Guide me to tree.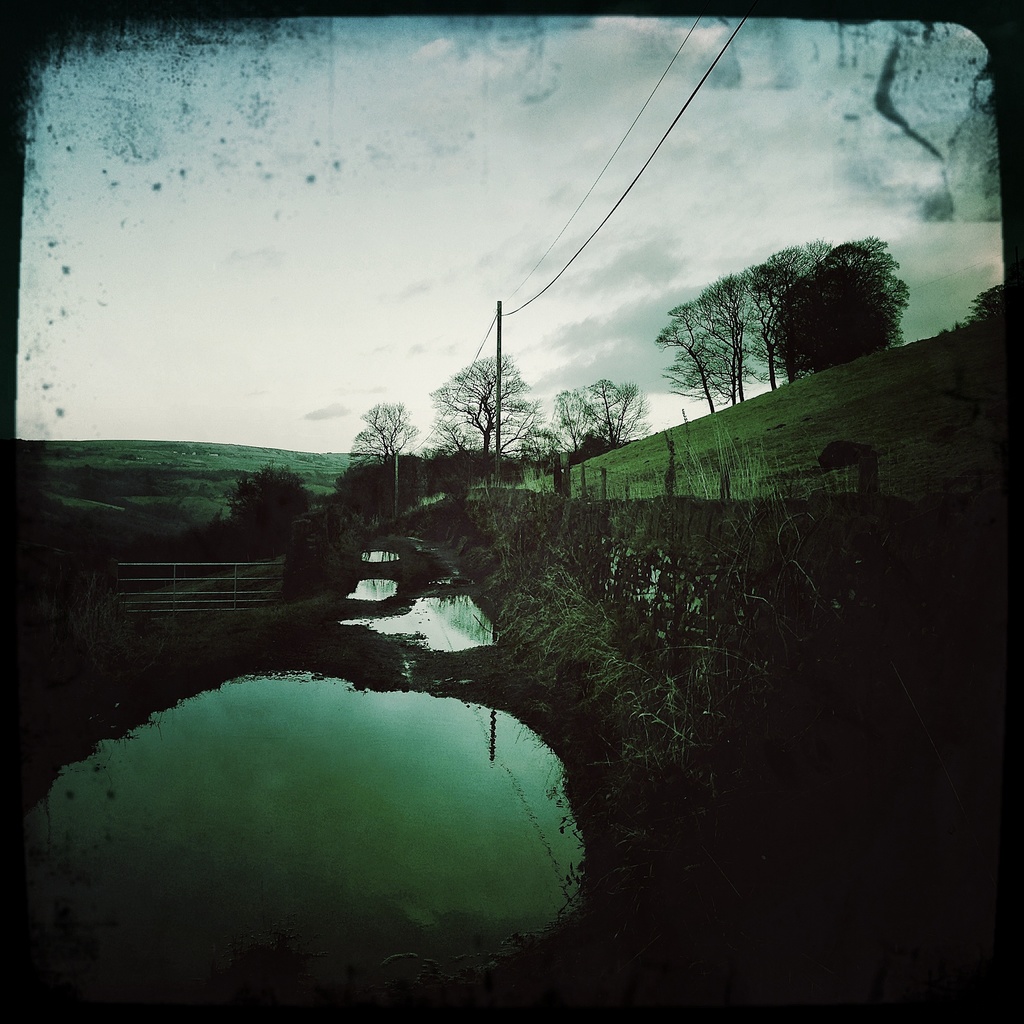
Guidance: crop(745, 237, 827, 388).
